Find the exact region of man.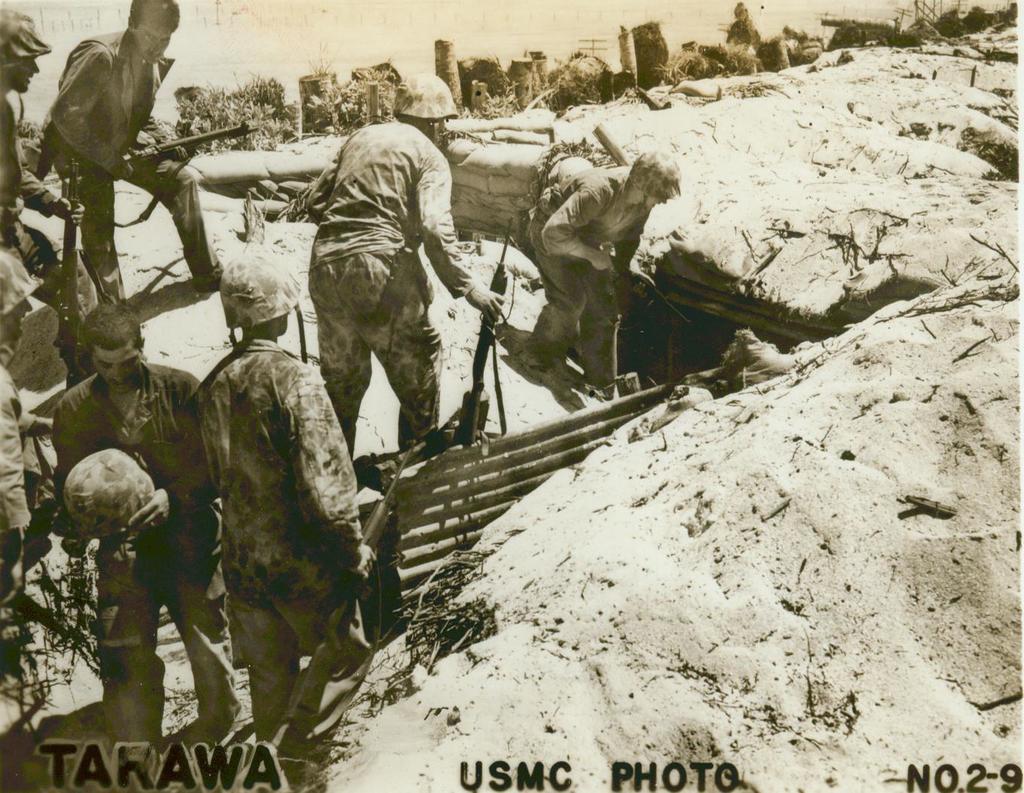
Exact region: box=[0, 6, 96, 323].
